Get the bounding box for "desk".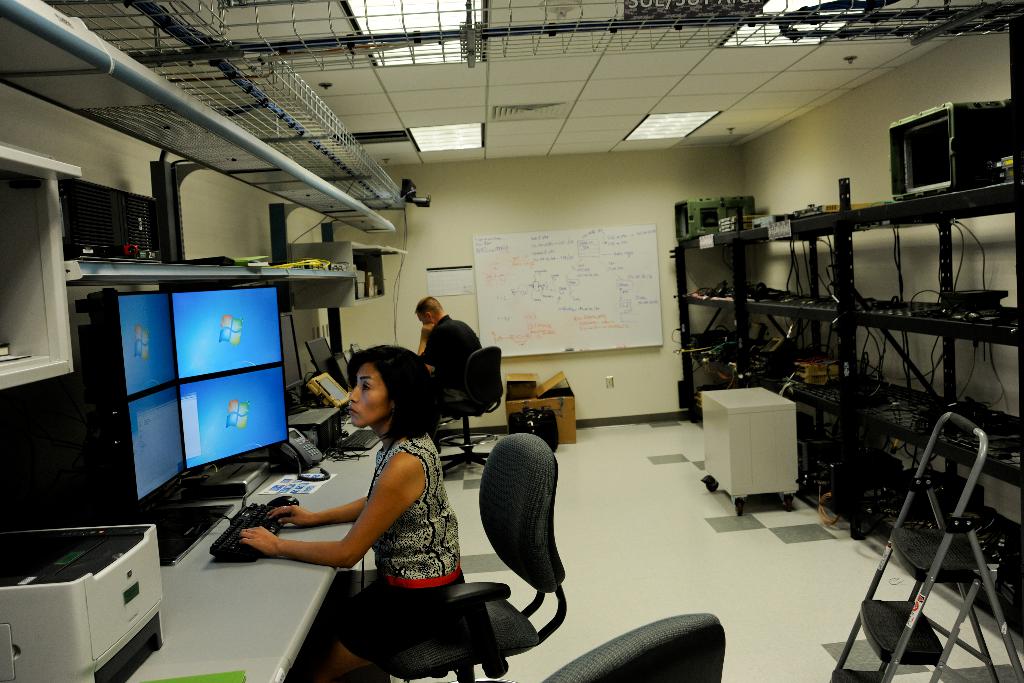
(692, 394, 821, 531).
